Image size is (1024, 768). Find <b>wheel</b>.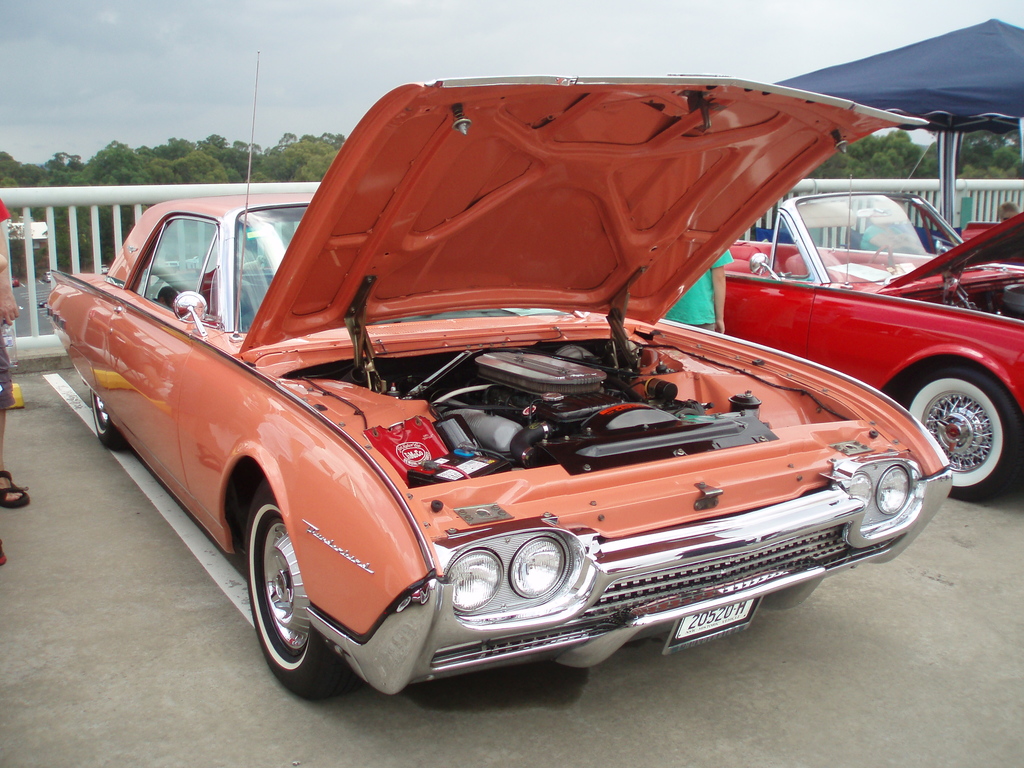
box(767, 573, 826, 611).
